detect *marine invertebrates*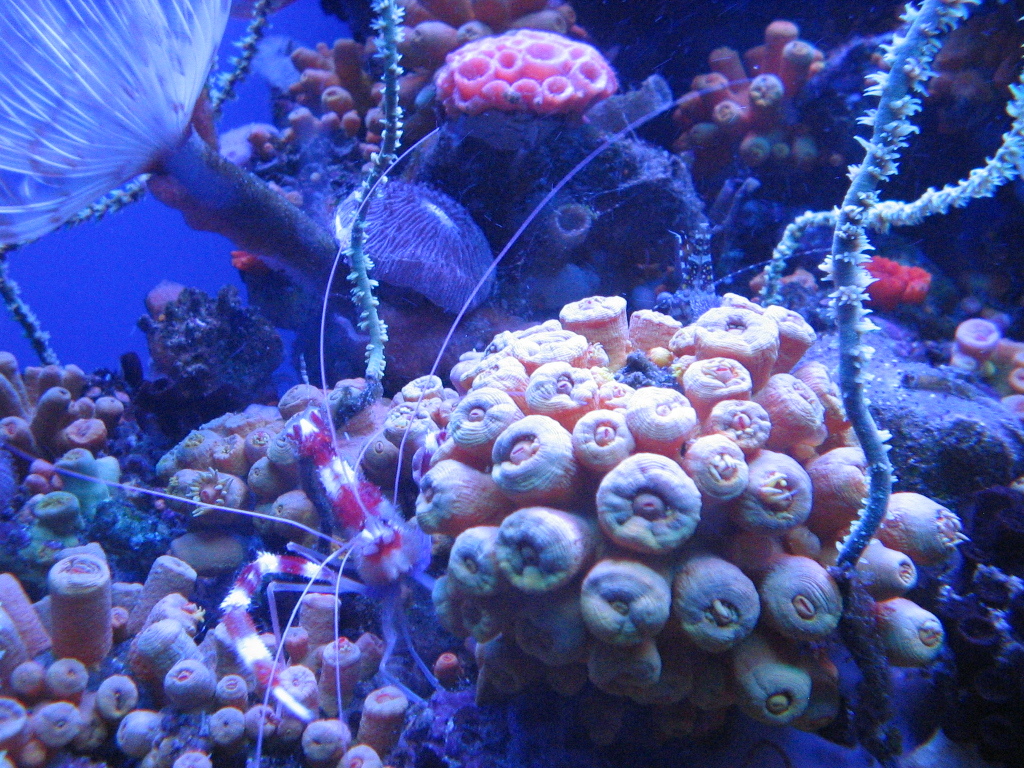
BBox(295, 41, 354, 89)
